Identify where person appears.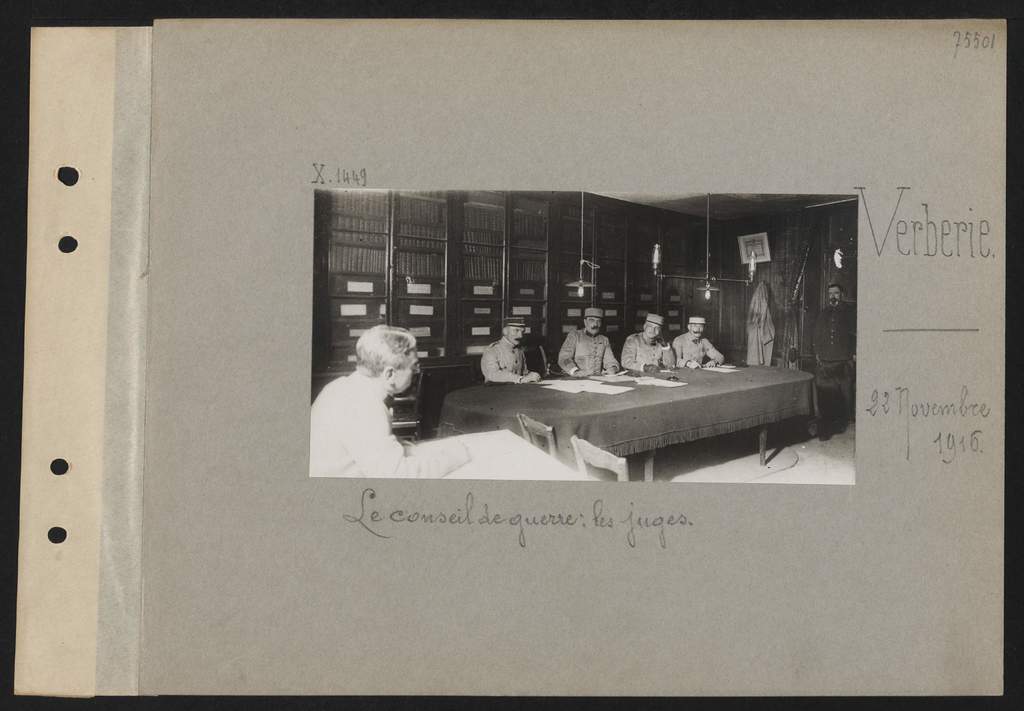
Appears at [806, 278, 858, 442].
